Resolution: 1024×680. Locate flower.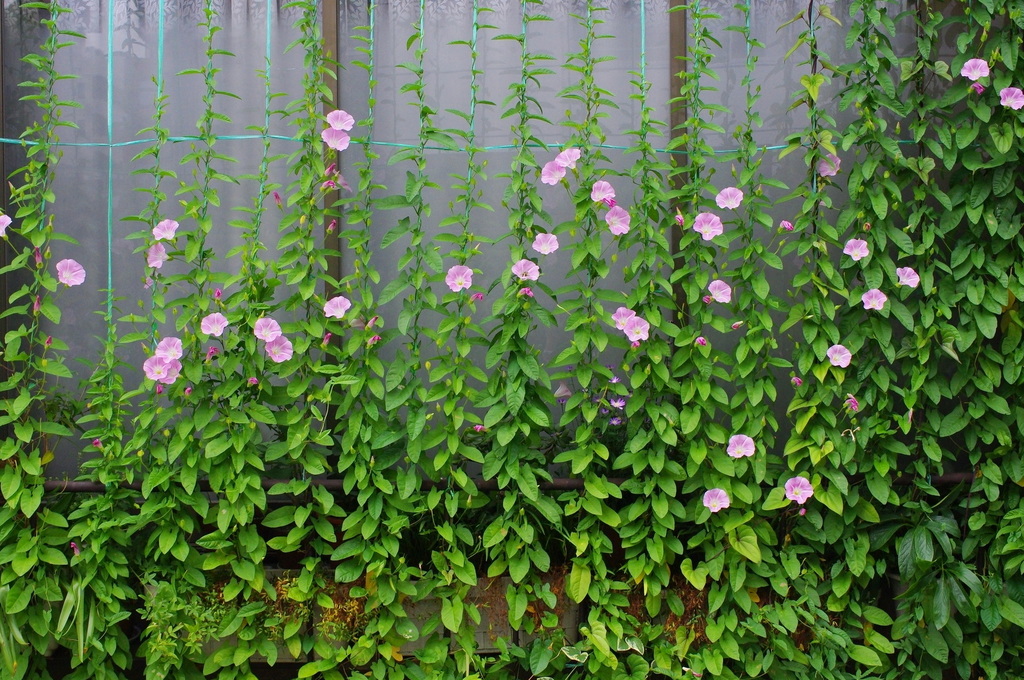
region(58, 258, 85, 286).
